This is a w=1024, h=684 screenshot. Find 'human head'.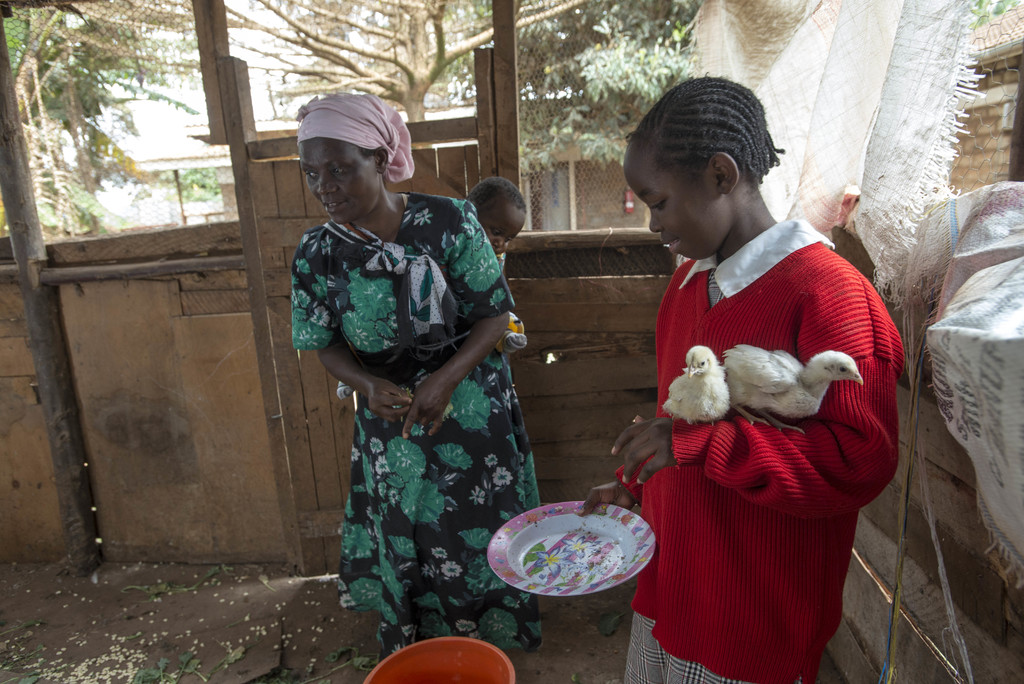
Bounding box: region(623, 77, 771, 263).
